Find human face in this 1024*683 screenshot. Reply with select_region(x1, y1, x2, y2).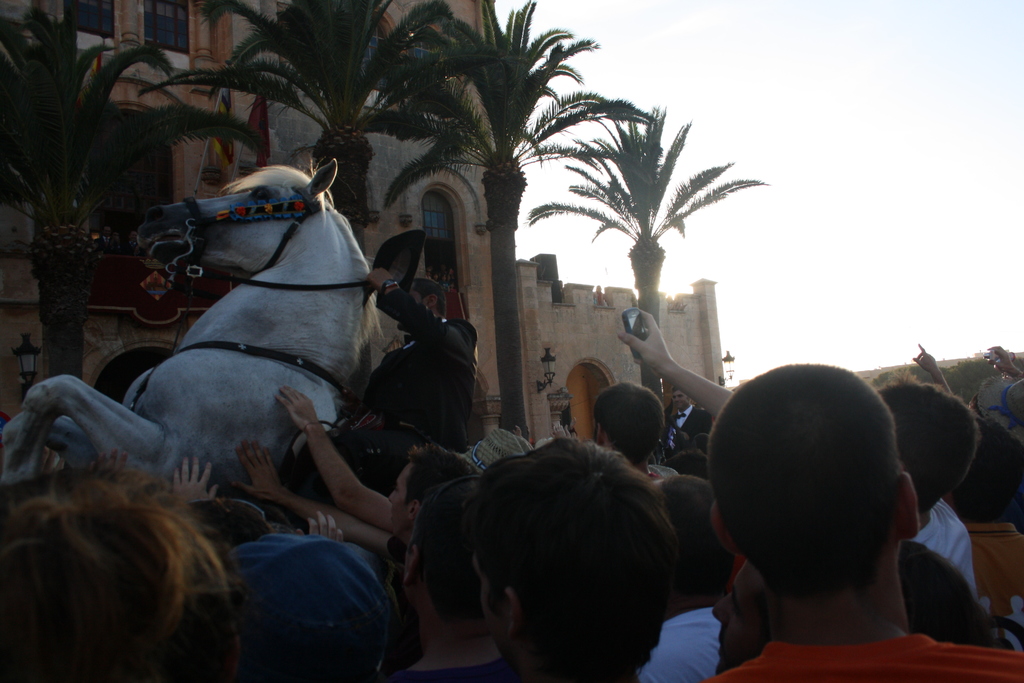
select_region(474, 554, 500, 654).
